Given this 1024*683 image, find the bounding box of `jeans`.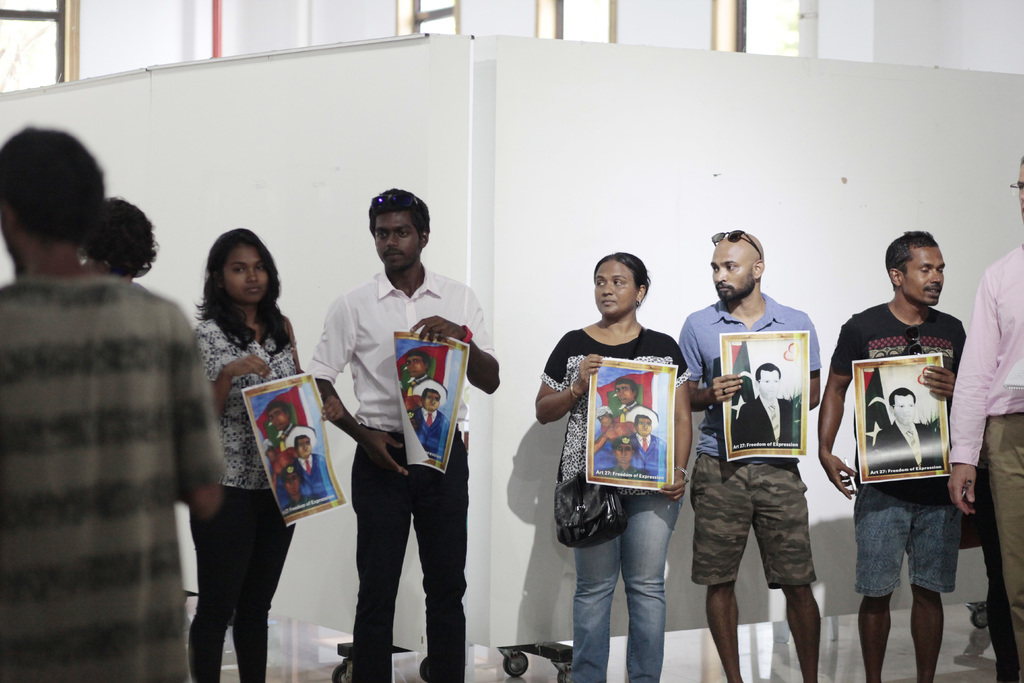
573/498/696/668.
